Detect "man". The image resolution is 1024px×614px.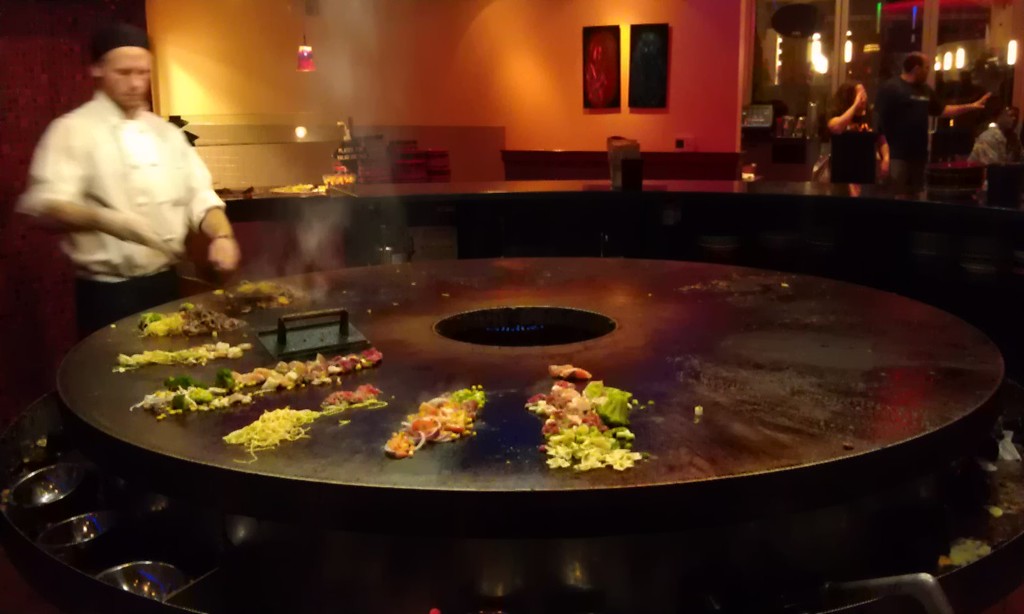
l=962, t=102, r=1023, b=165.
